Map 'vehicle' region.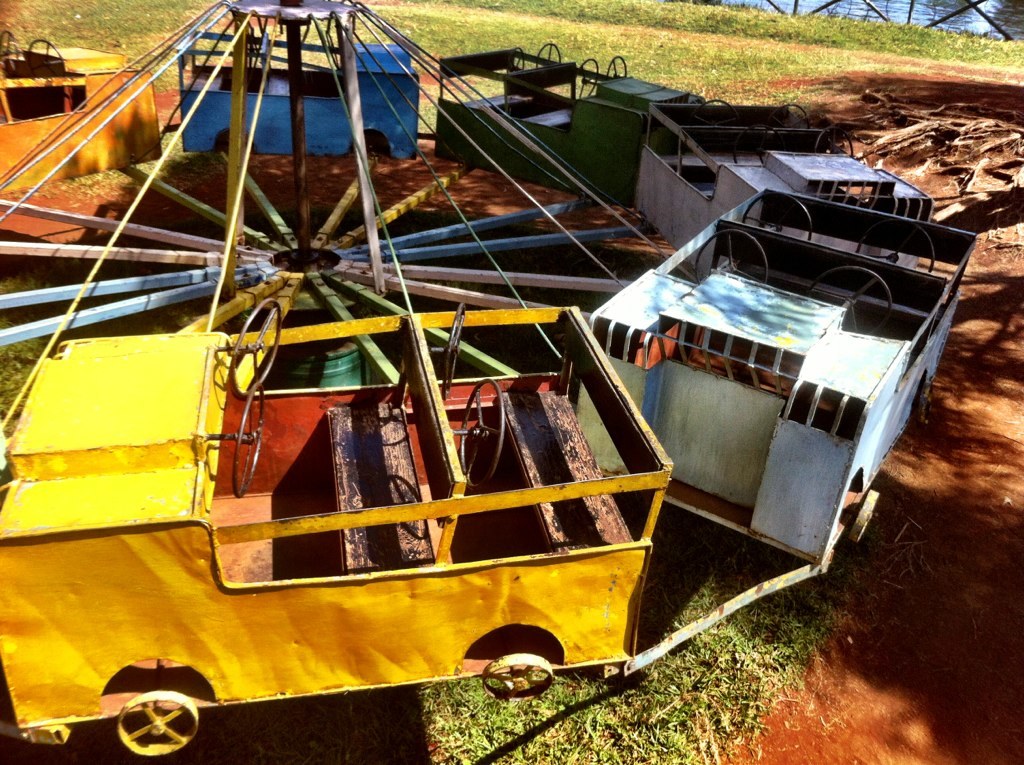
Mapped to 431/39/730/208.
